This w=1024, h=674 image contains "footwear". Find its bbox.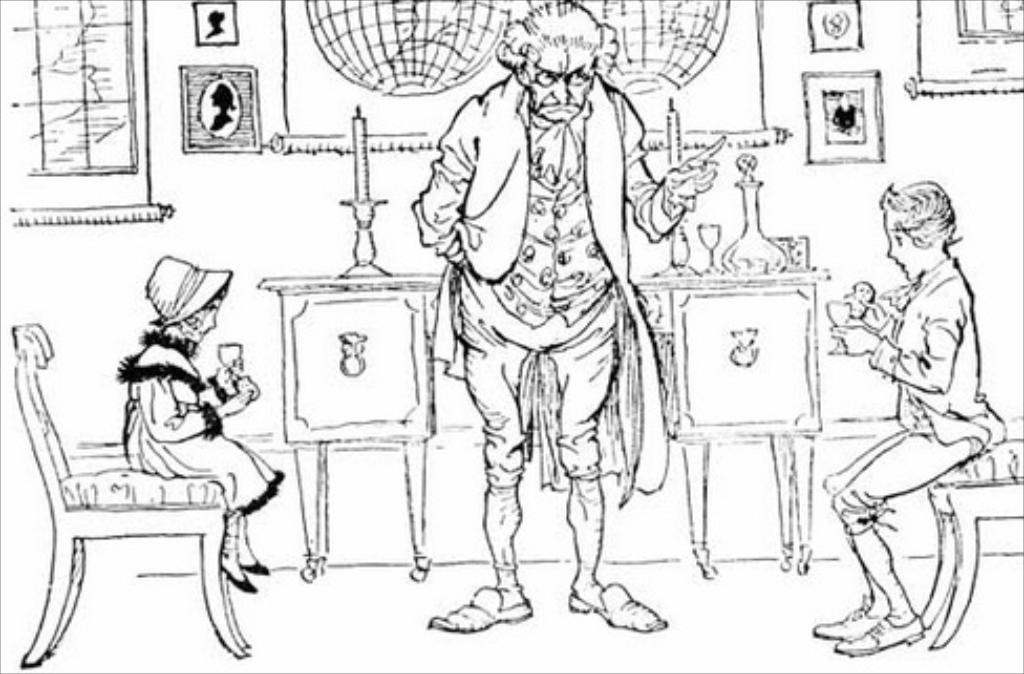
bbox=[214, 561, 256, 592].
